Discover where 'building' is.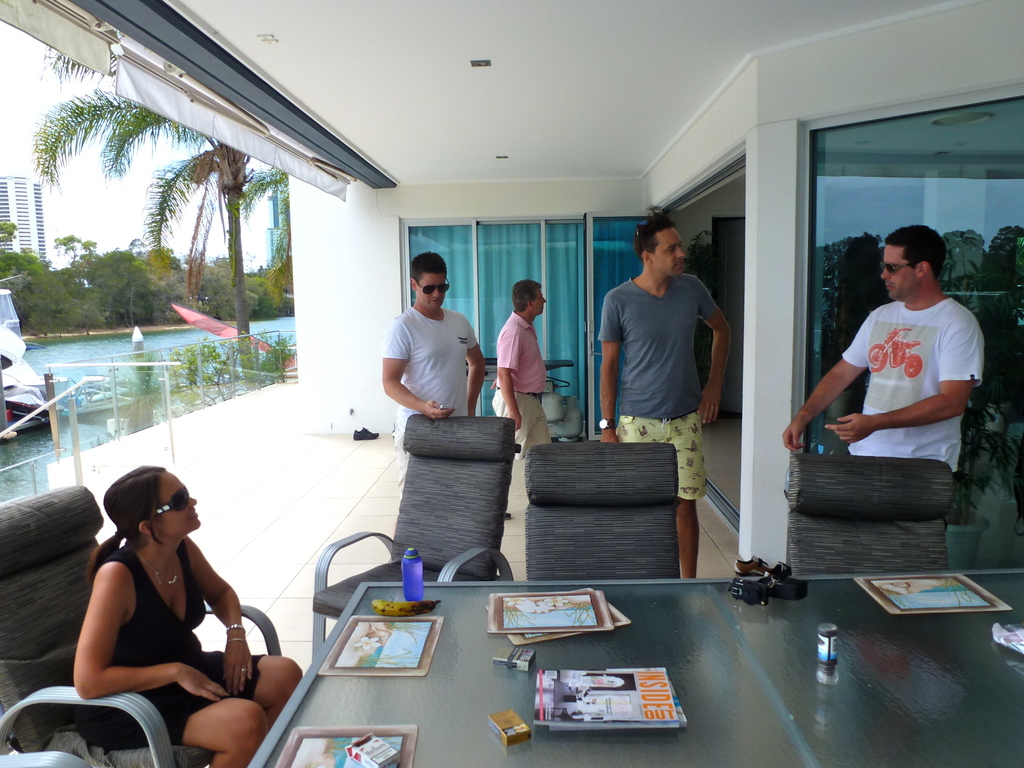
Discovered at [0, 177, 44, 265].
